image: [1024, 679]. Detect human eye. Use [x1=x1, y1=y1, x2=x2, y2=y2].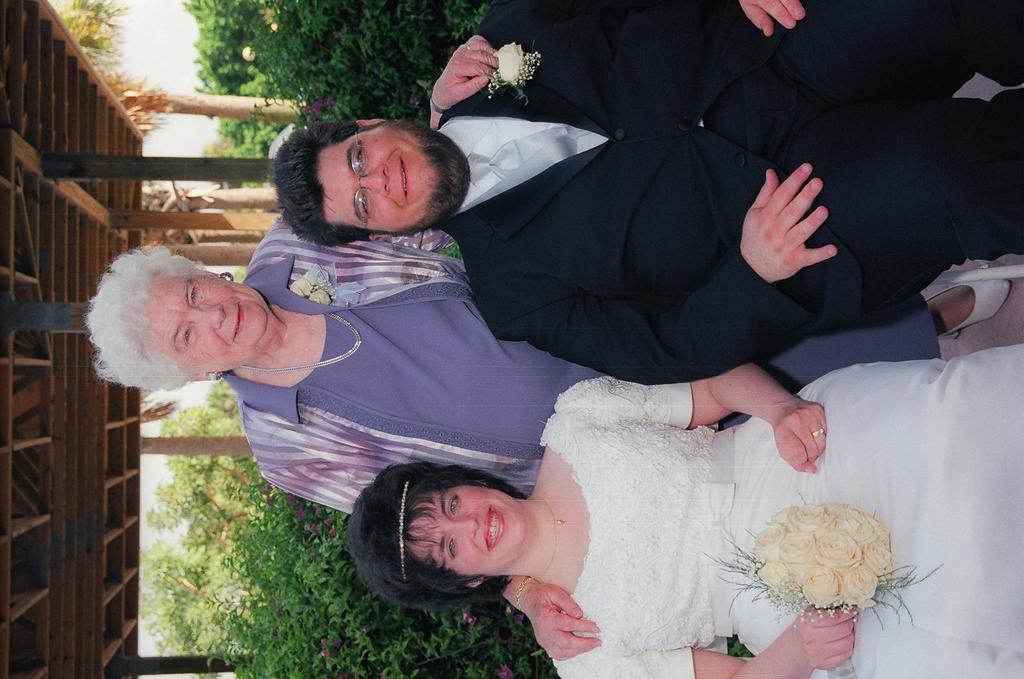
[x1=357, y1=192, x2=375, y2=221].
